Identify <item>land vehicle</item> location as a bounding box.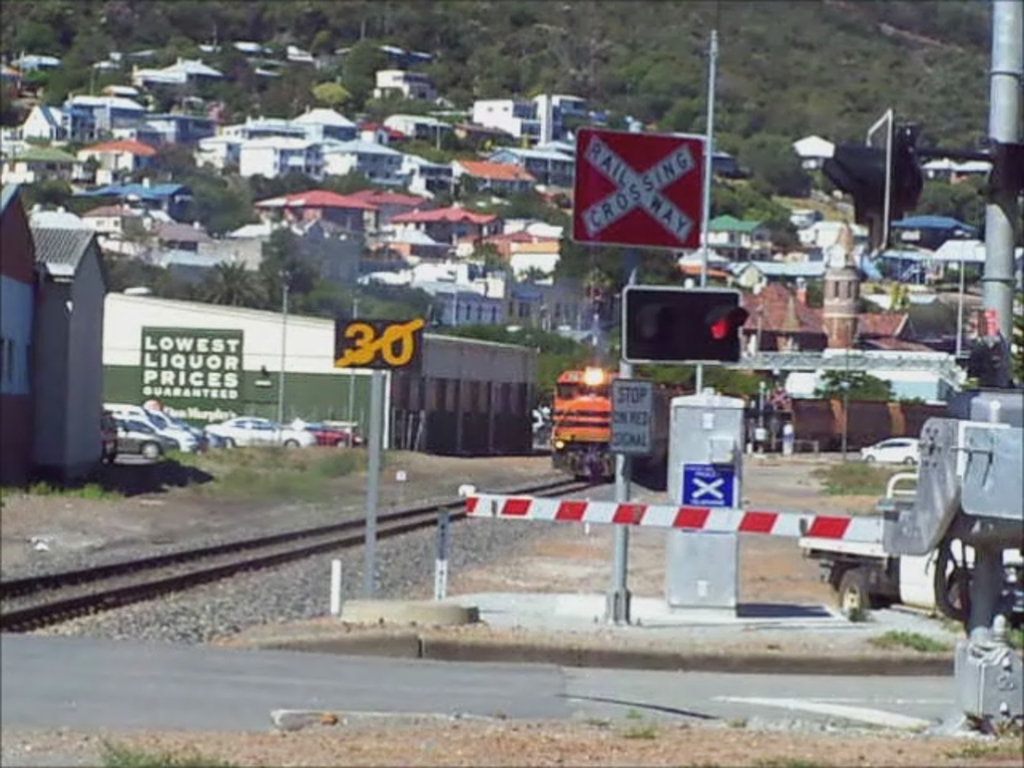
147,405,210,458.
